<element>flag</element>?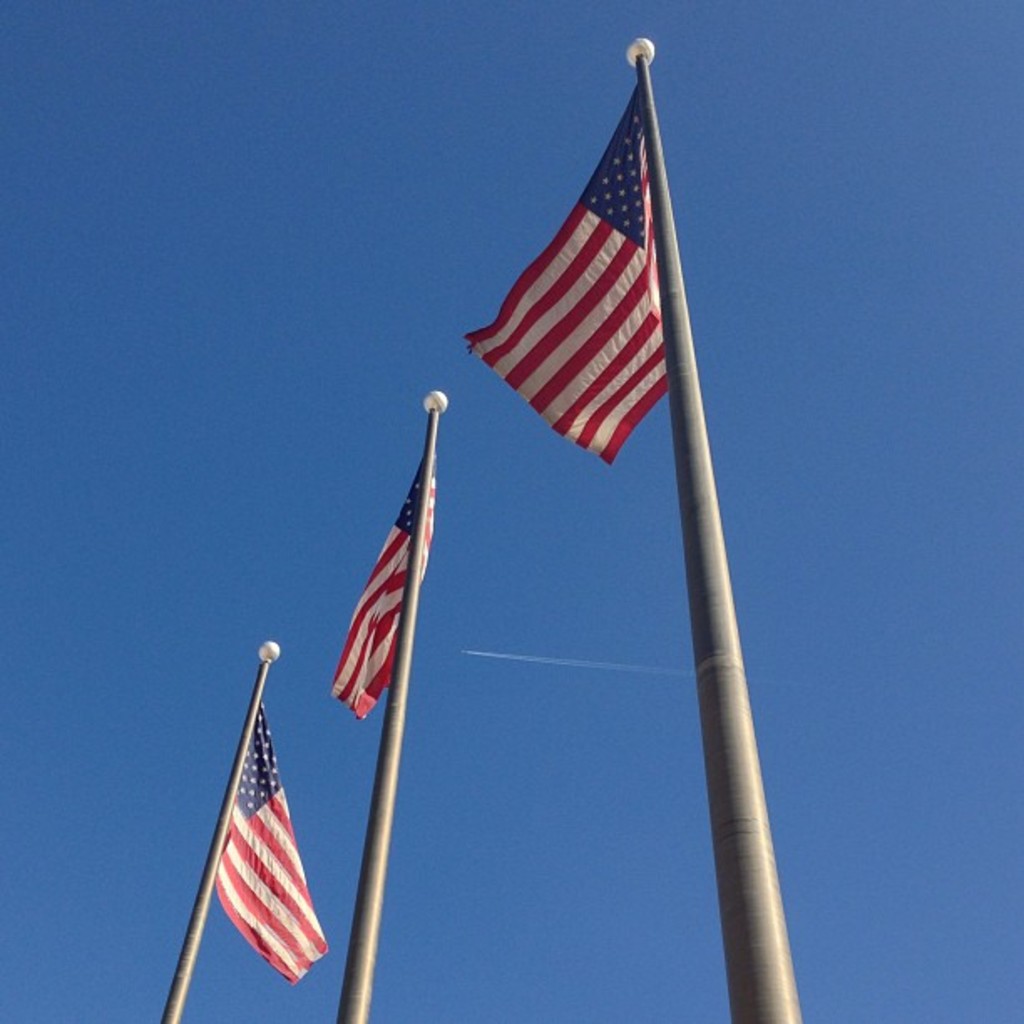
l=330, t=422, r=450, b=701
